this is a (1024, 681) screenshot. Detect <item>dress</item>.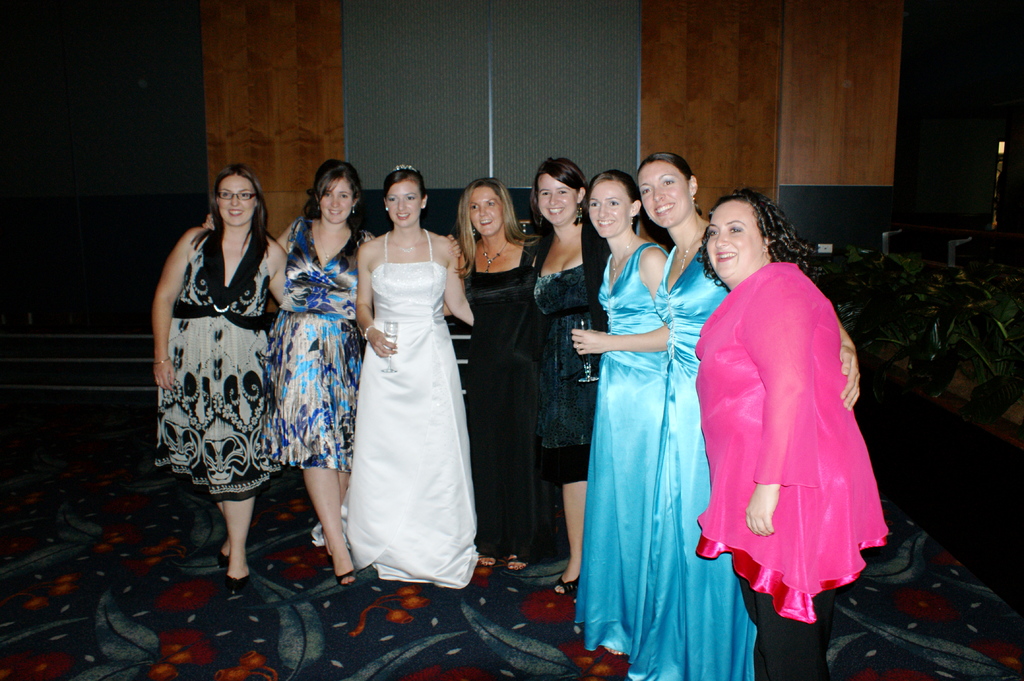
464/241/570/565.
